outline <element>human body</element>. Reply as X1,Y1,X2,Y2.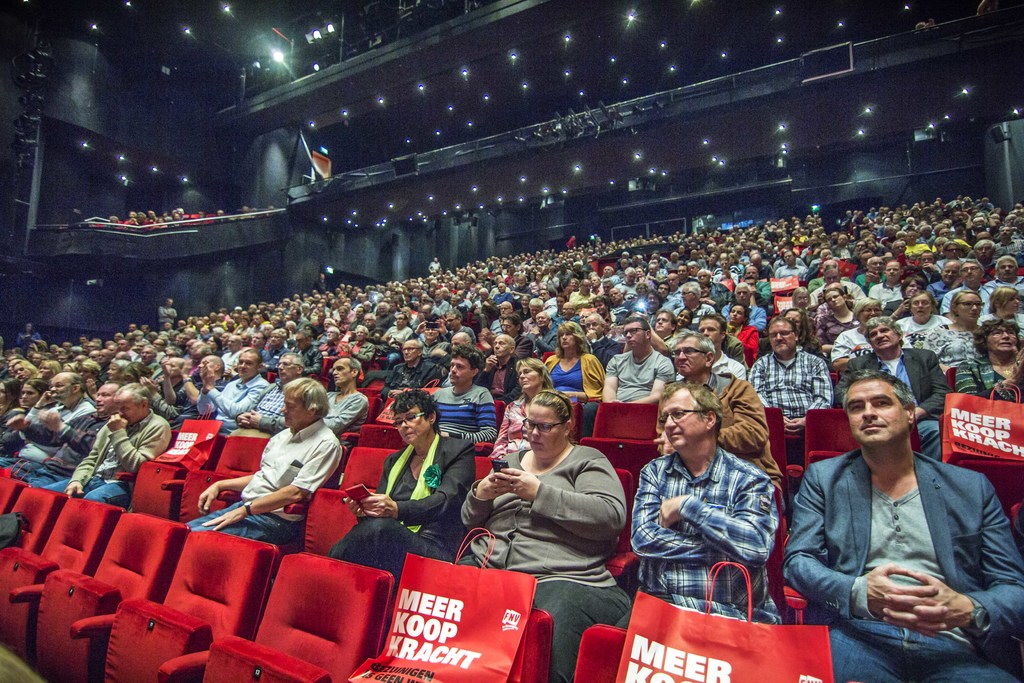
320,393,493,582.
